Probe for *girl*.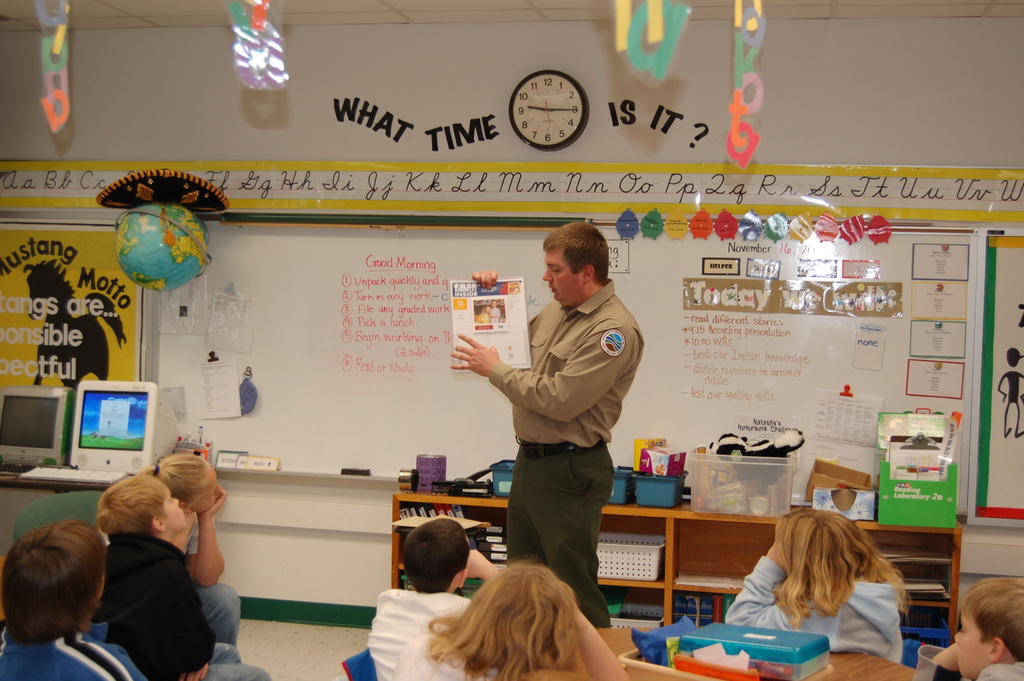
Probe result: l=136, t=453, r=241, b=644.
